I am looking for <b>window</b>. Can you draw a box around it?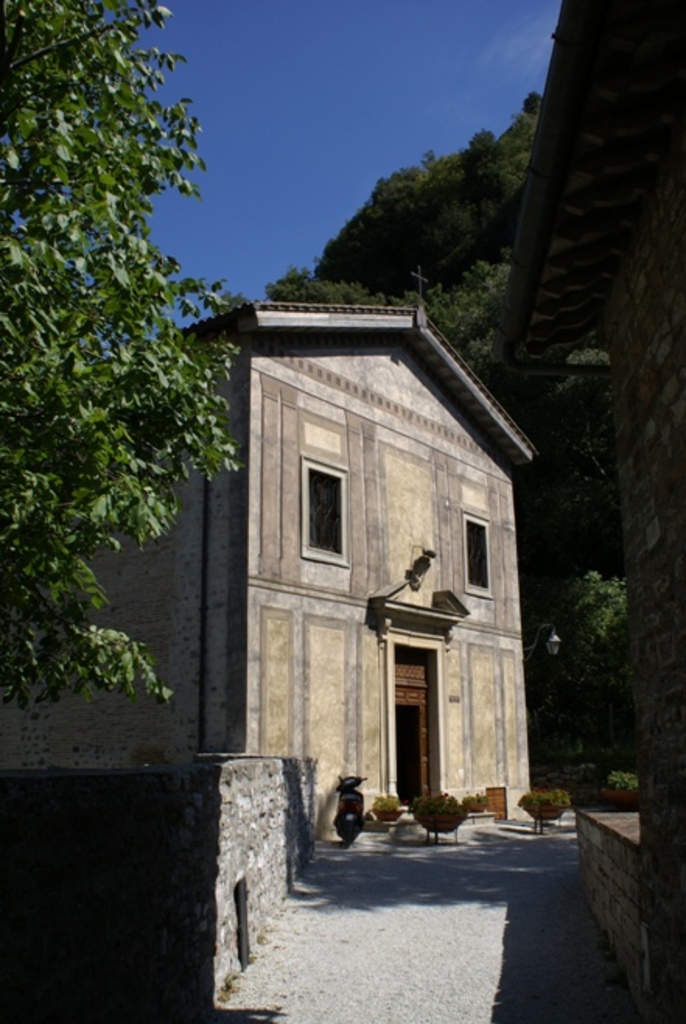
Sure, the bounding box is x1=462, y1=514, x2=498, y2=591.
